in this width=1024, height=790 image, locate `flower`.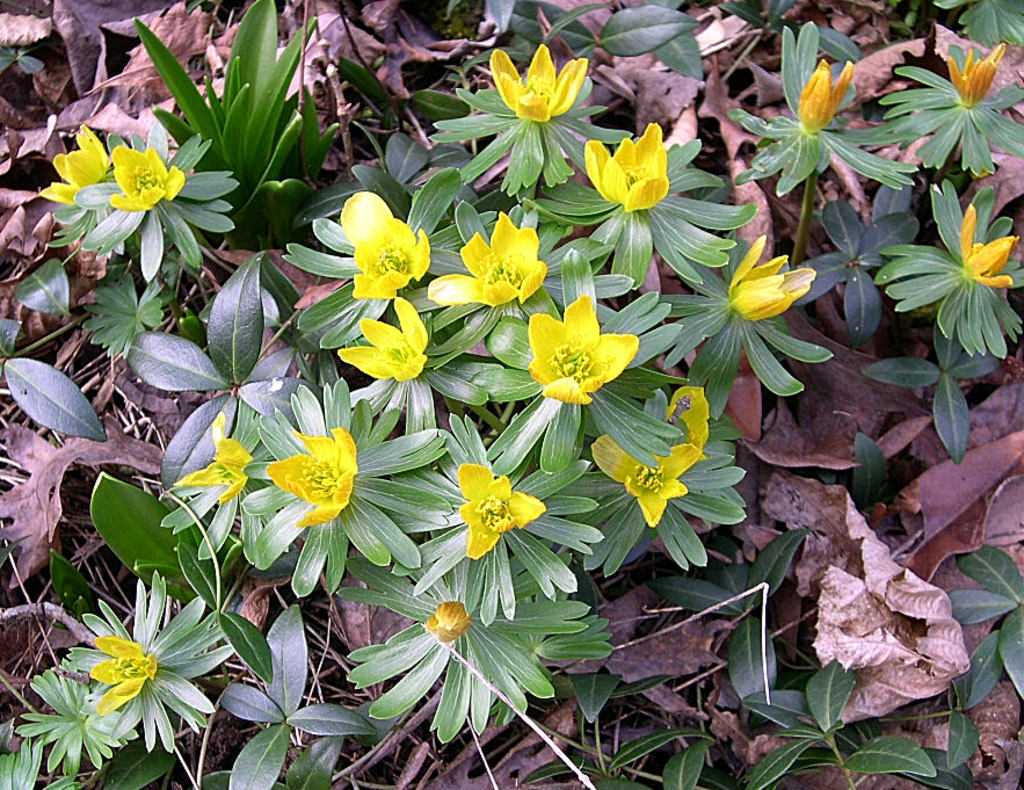
Bounding box: [523,291,640,414].
